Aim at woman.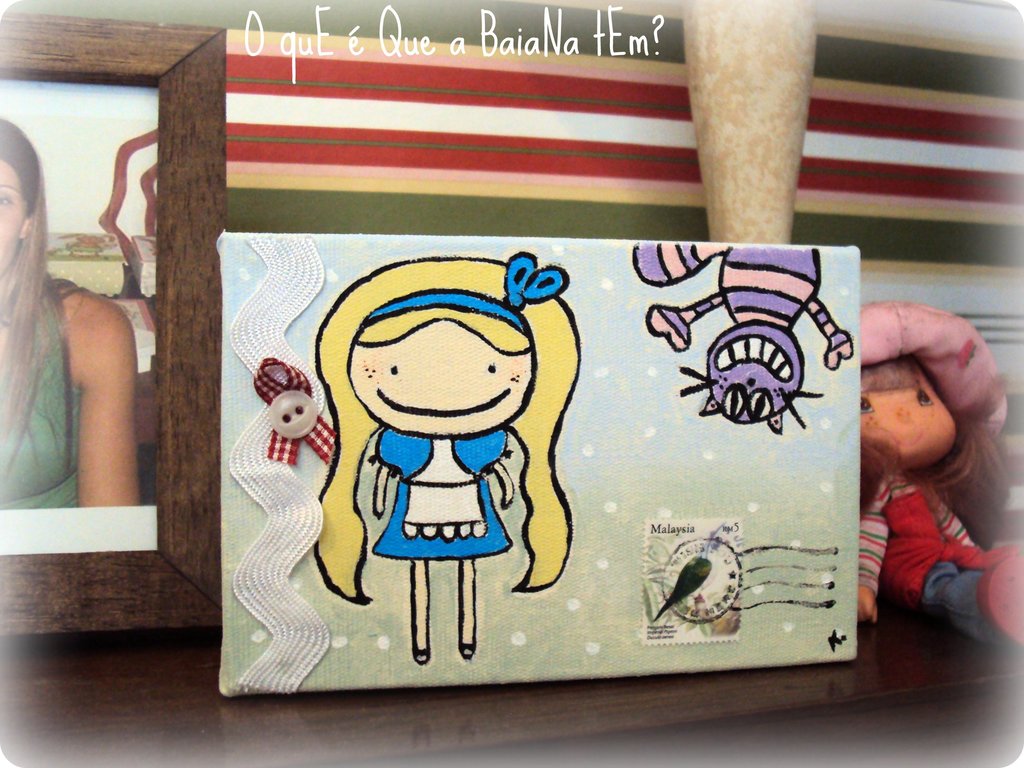
Aimed at 0, 120, 143, 503.
